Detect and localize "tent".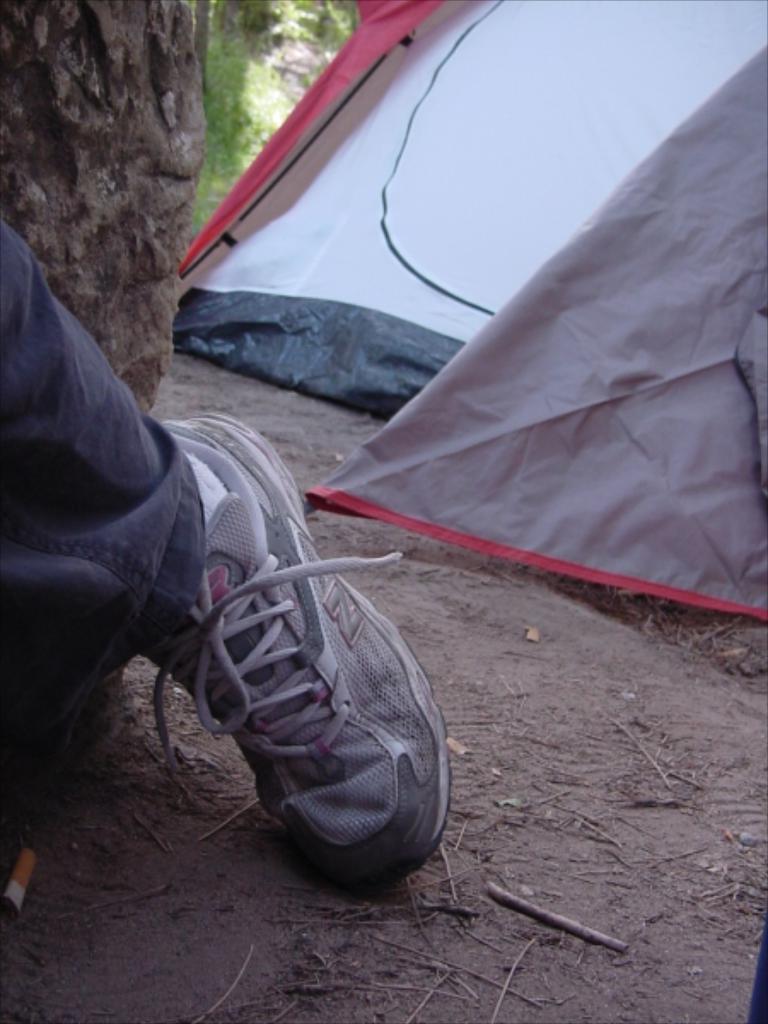
Localized at (172, 0, 766, 626).
